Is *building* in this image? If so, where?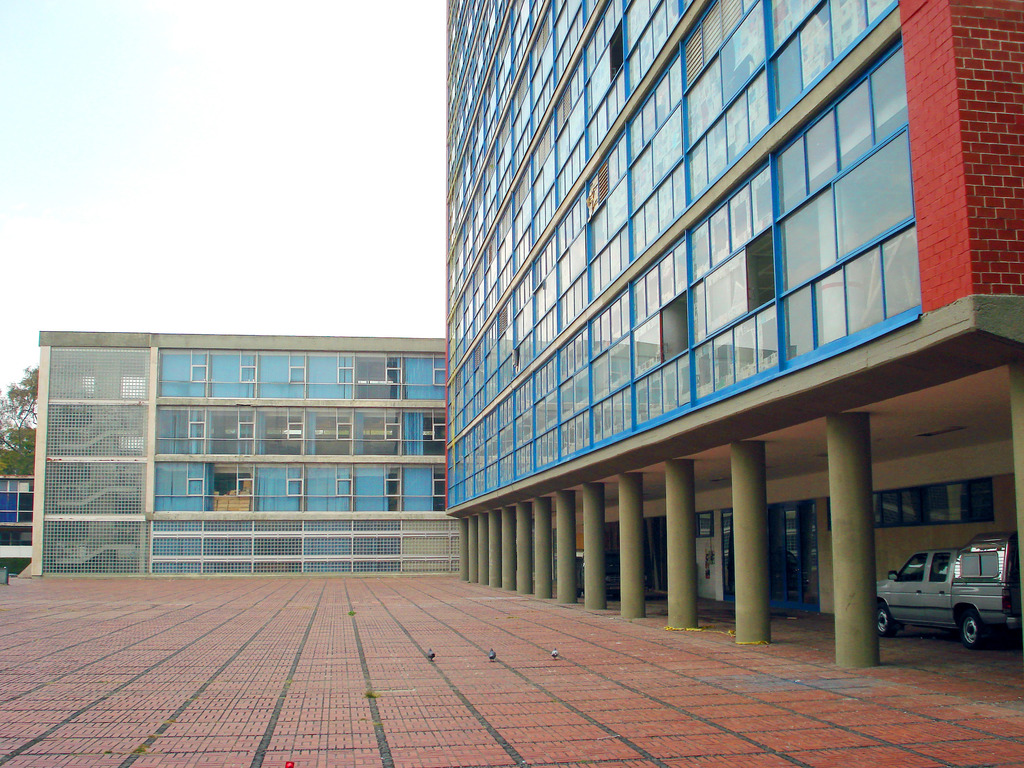
Yes, at l=29, t=329, r=461, b=577.
